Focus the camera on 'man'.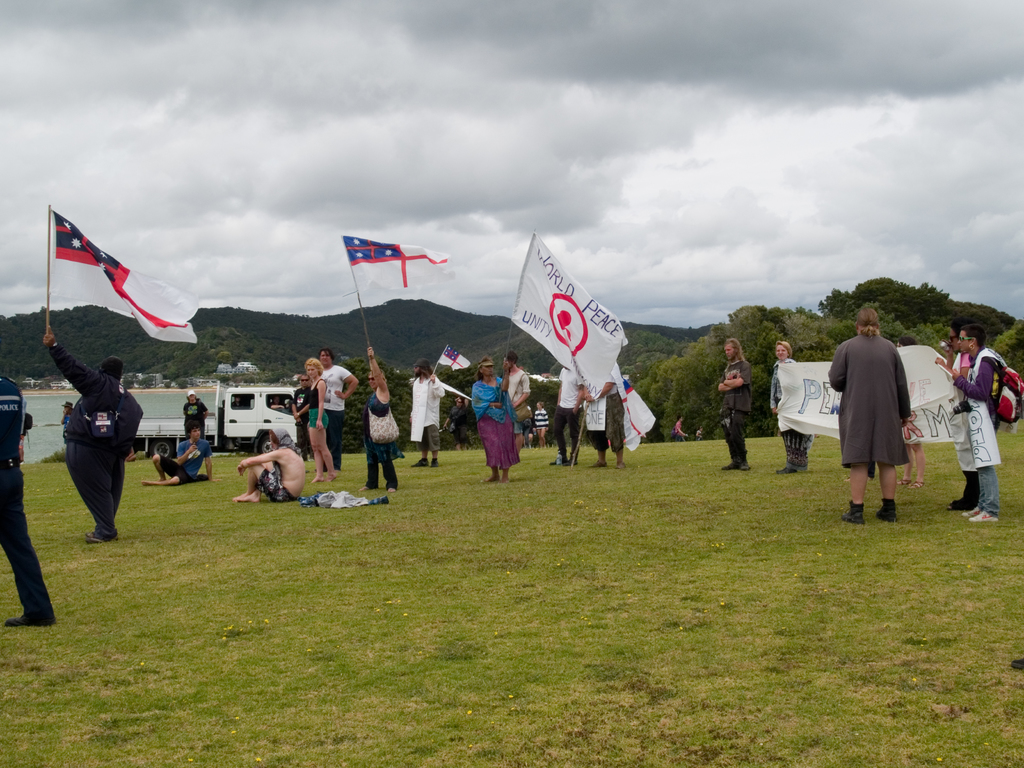
Focus region: l=554, t=364, r=585, b=472.
